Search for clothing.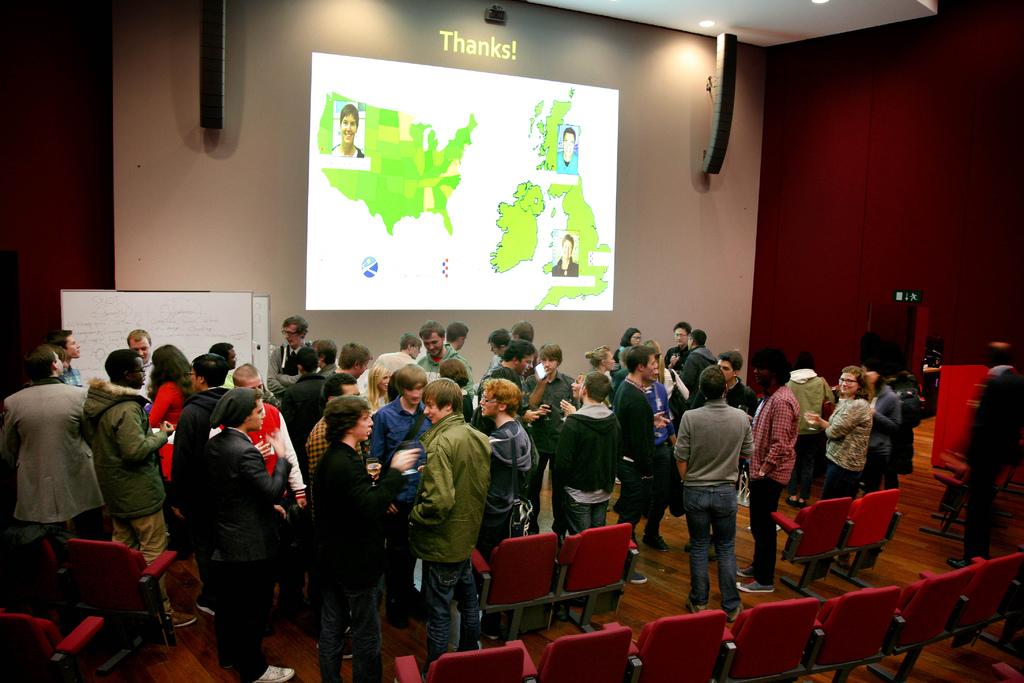
Found at bbox=(0, 378, 111, 556).
